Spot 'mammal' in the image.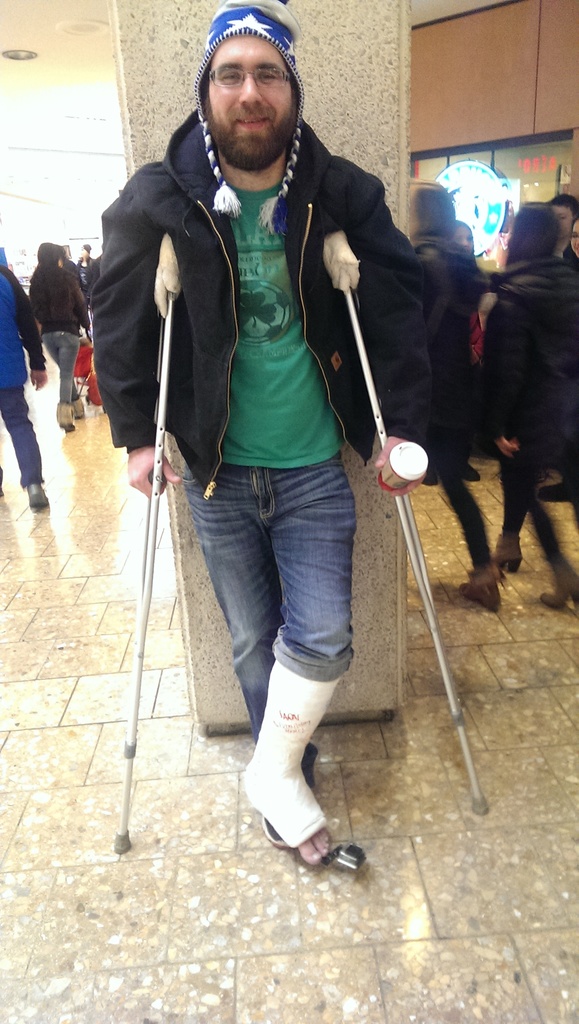
'mammal' found at 473, 202, 578, 612.
